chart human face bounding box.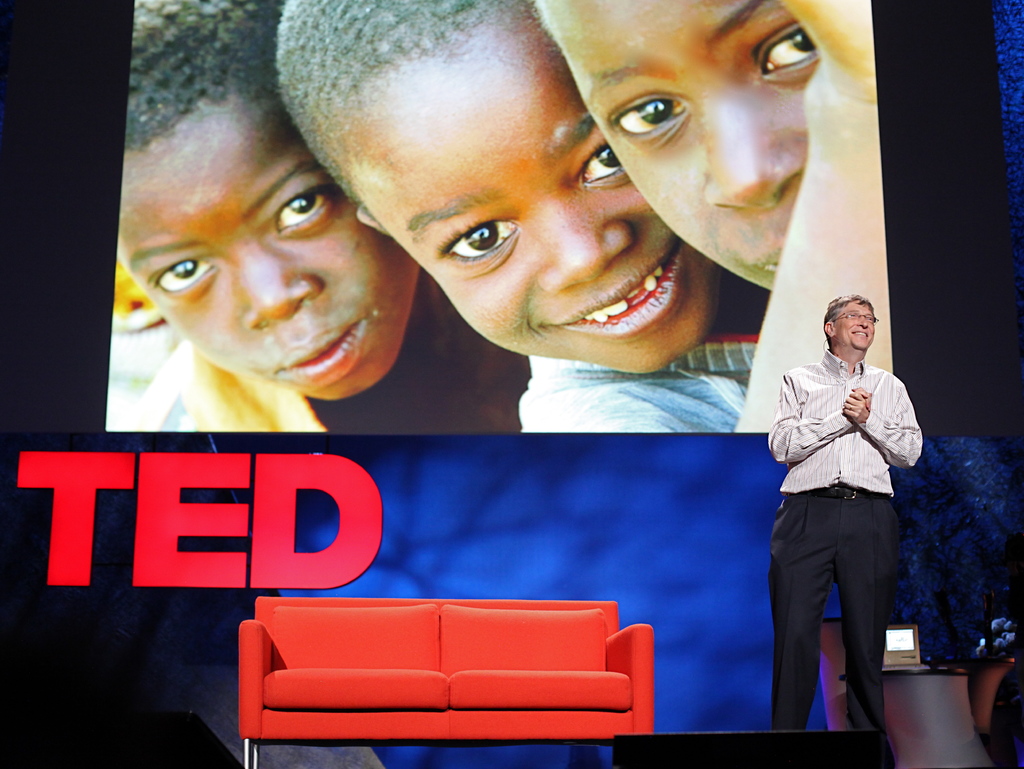
Charted: x1=341, y1=35, x2=717, y2=370.
